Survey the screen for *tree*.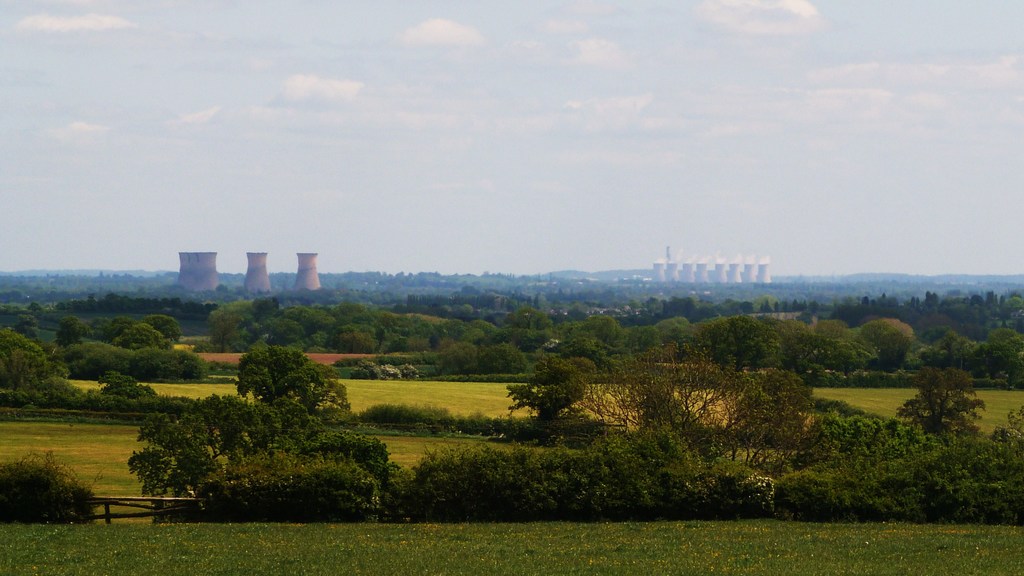
Survey found: bbox=(51, 314, 93, 345).
